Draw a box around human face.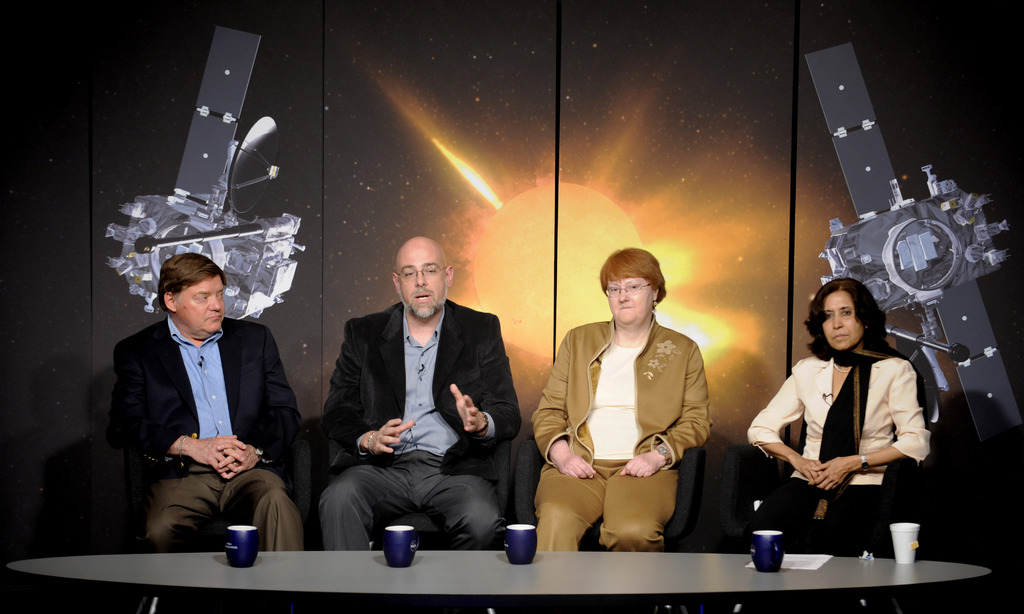
820,293,865,353.
